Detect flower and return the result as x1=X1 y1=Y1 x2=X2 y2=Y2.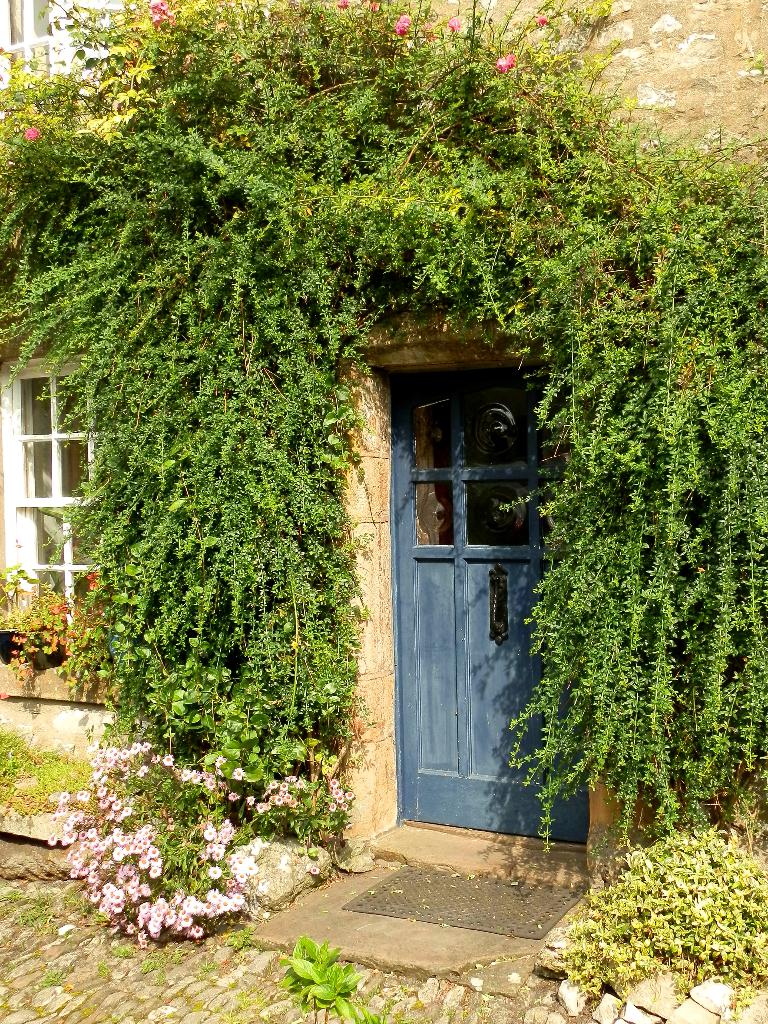
x1=81 y1=570 x2=104 y2=594.
